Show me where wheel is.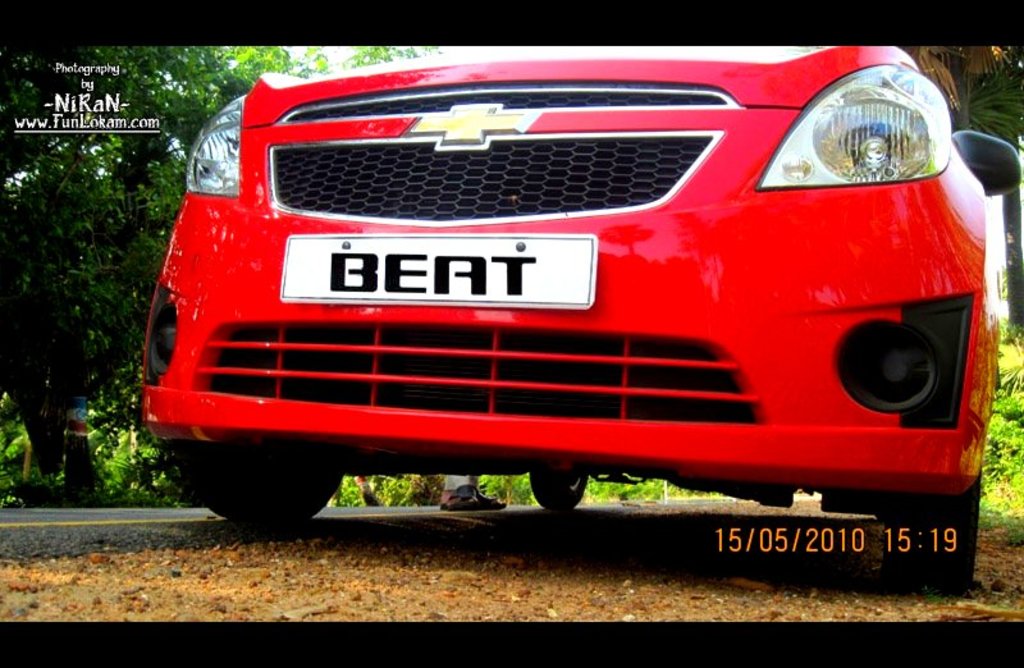
wheel is at BBox(530, 470, 588, 514).
